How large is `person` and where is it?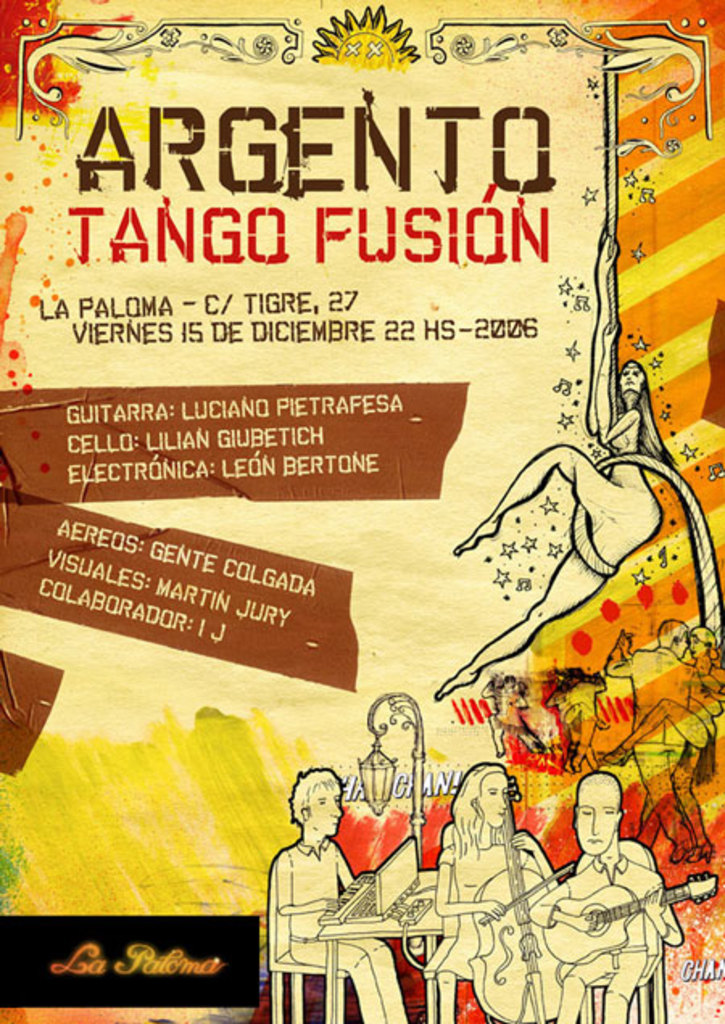
Bounding box: 325:691:443:876.
